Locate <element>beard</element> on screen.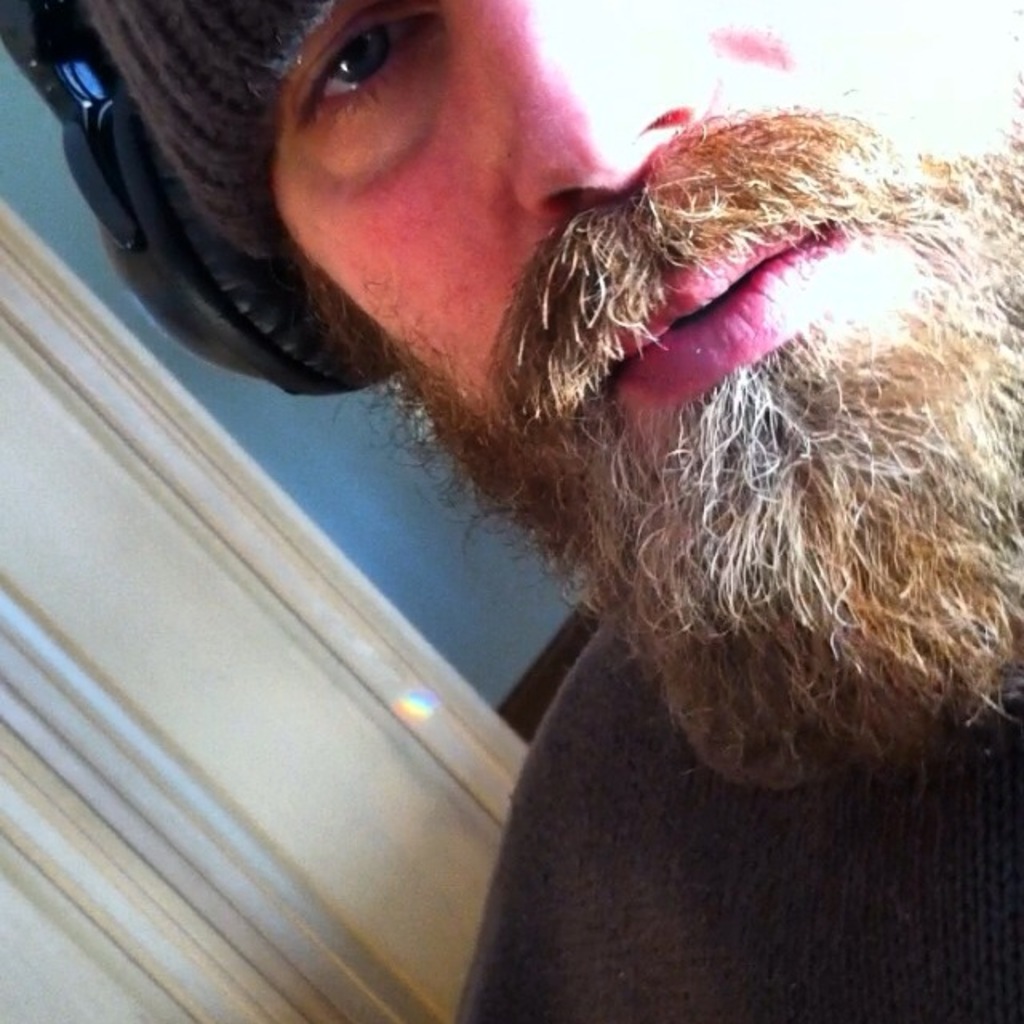
On screen at 347,0,1022,787.
